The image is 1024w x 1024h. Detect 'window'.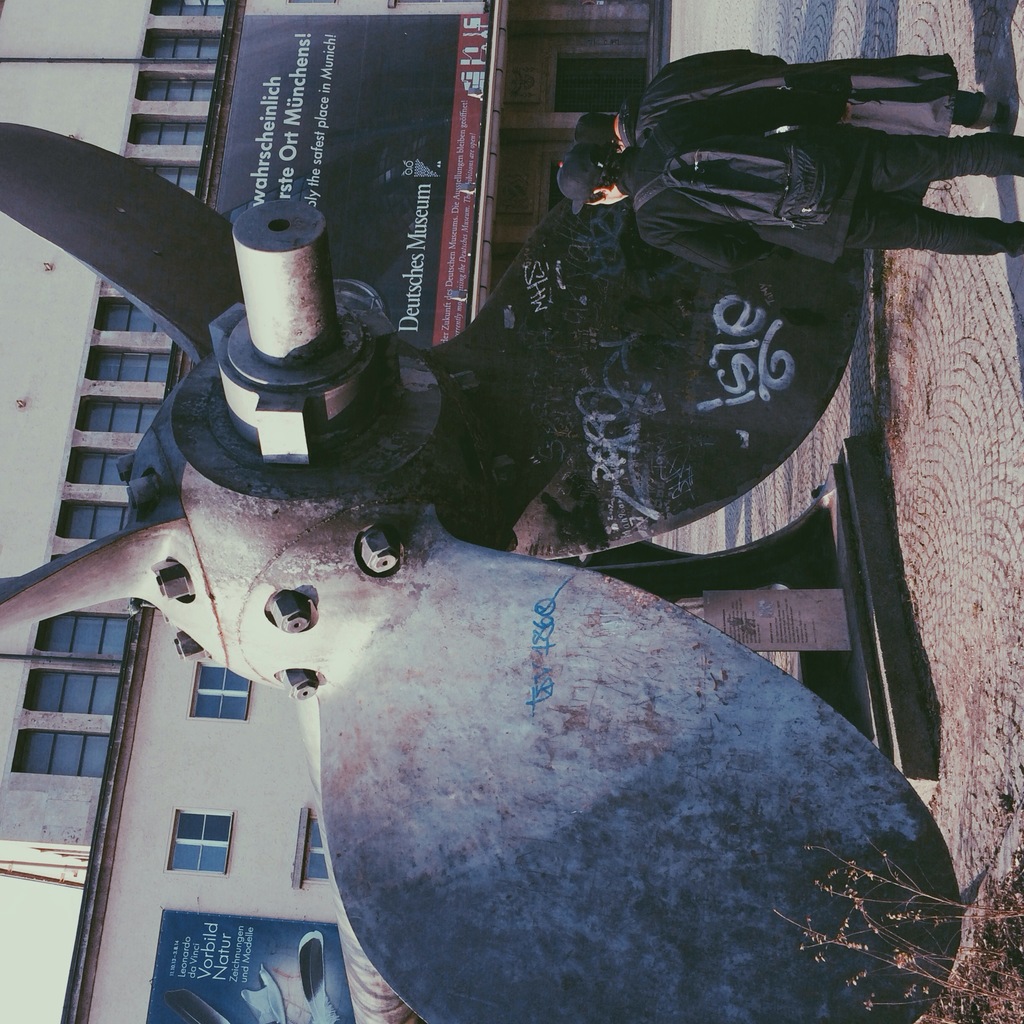
Detection: crop(142, 76, 221, 104).
